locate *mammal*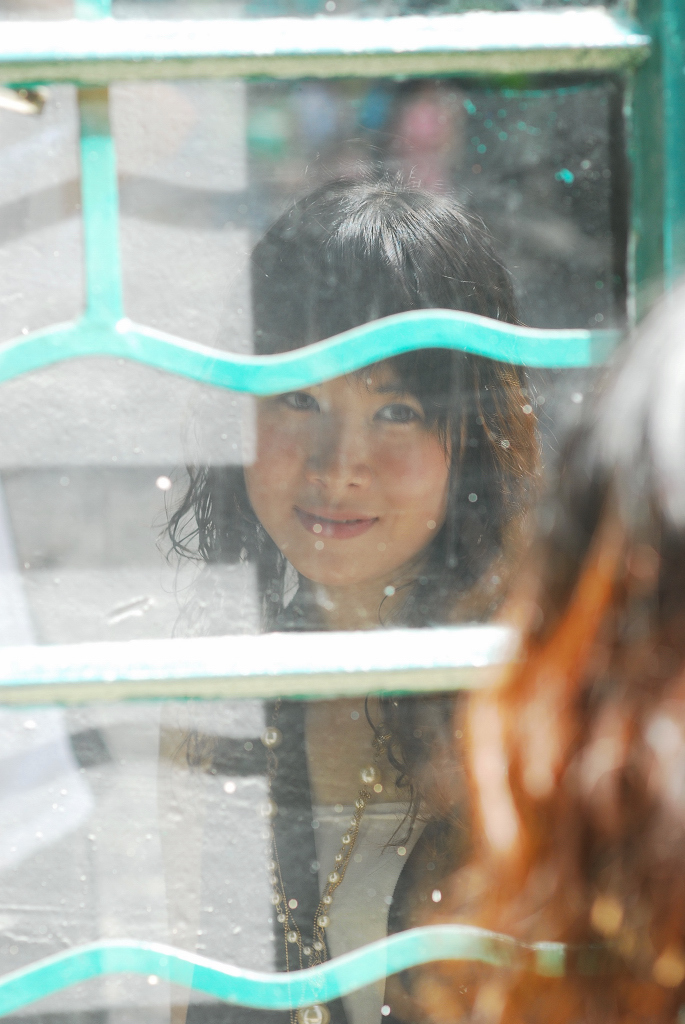
locate(144, 170, 557, 1023)
